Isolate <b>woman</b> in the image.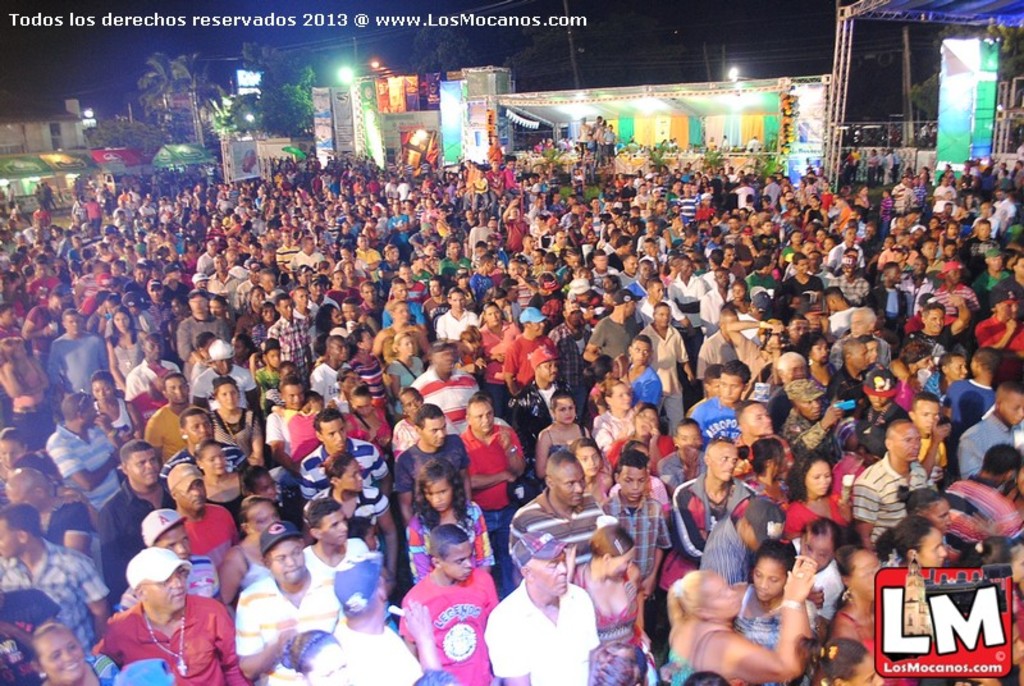
Isolated region: {"x1": 337, "y1": 257, "x2": 366, "y2": 288}.
